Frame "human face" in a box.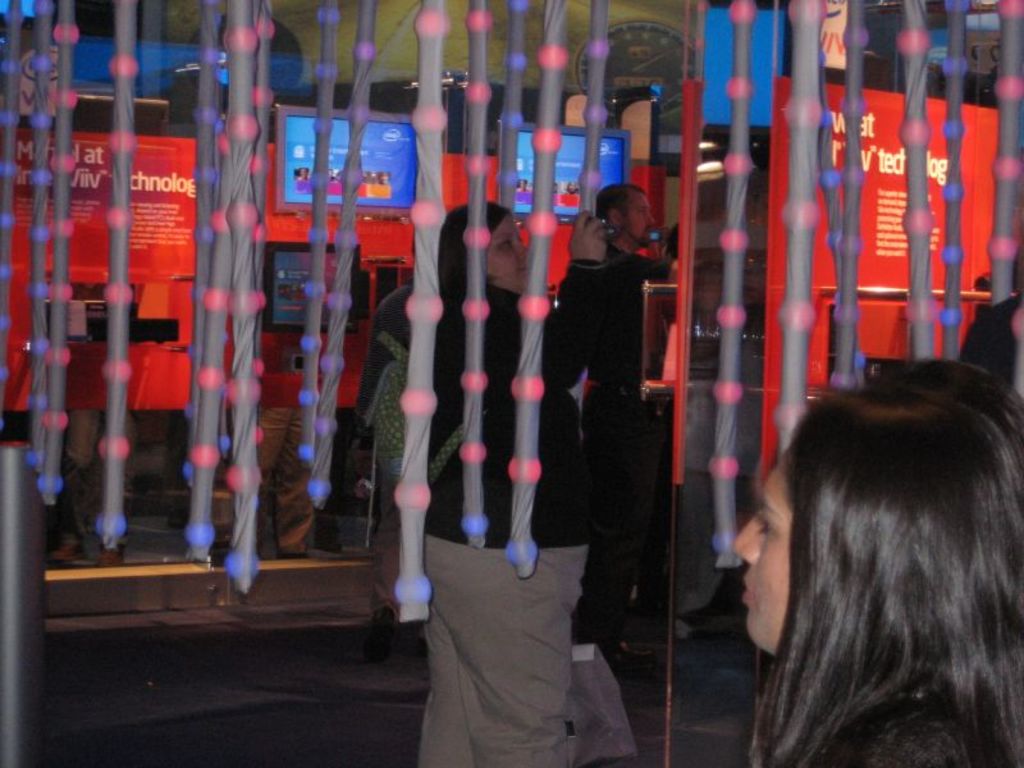
(622, 187, 655, 248).
